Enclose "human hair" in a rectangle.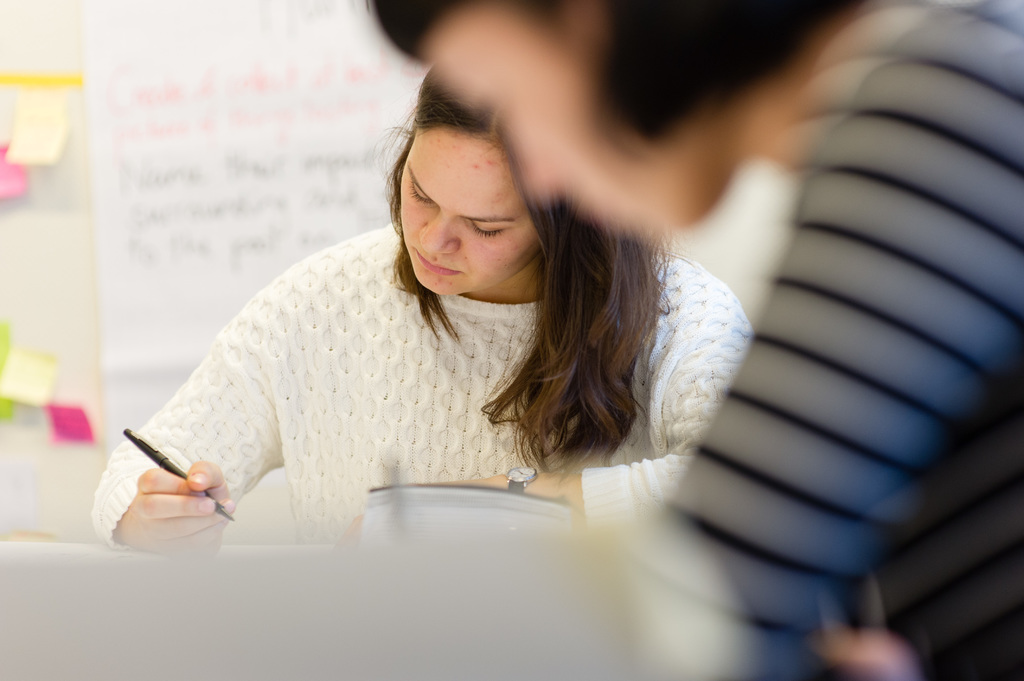
376, 0, 856, 142.
